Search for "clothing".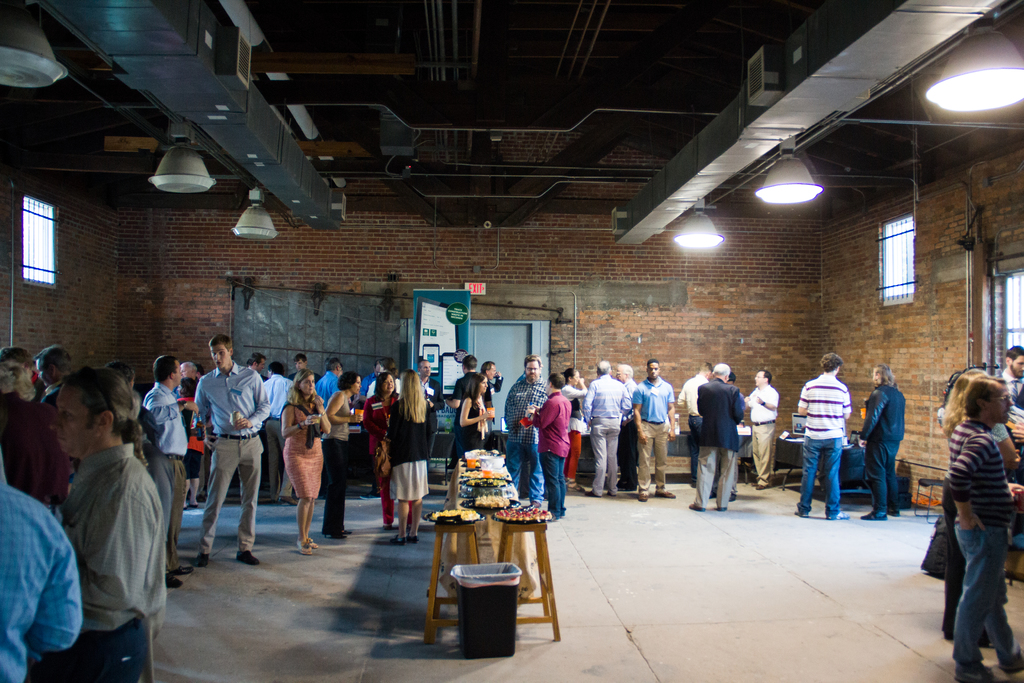
Found at [444, 393, 481, 473].
